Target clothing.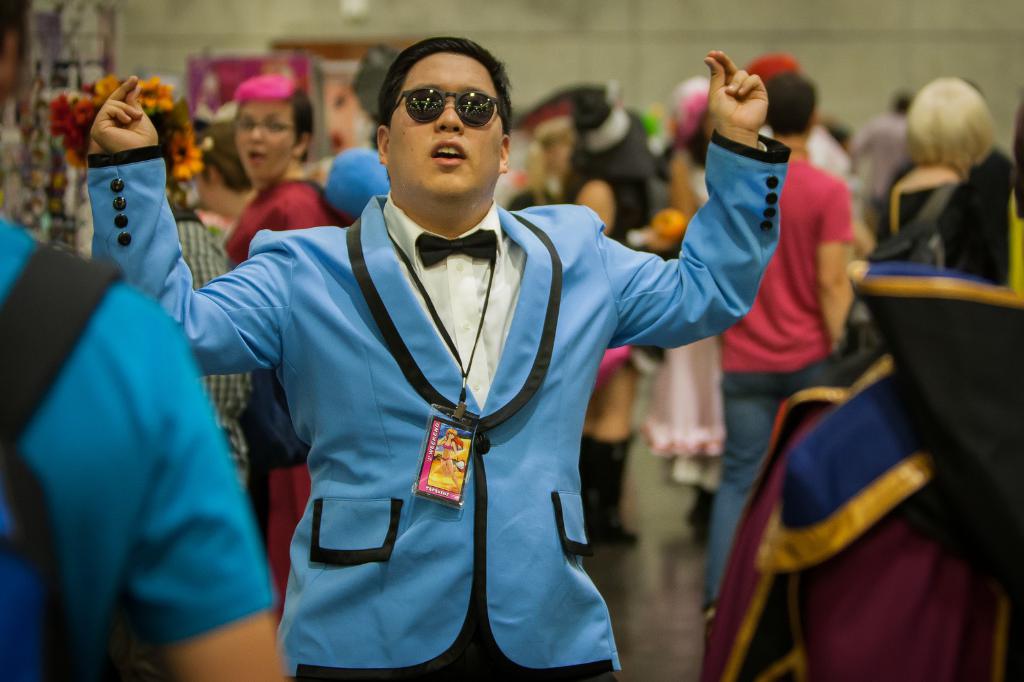
Target region: <bbox>80, 141, 769, 681</bbox>.
